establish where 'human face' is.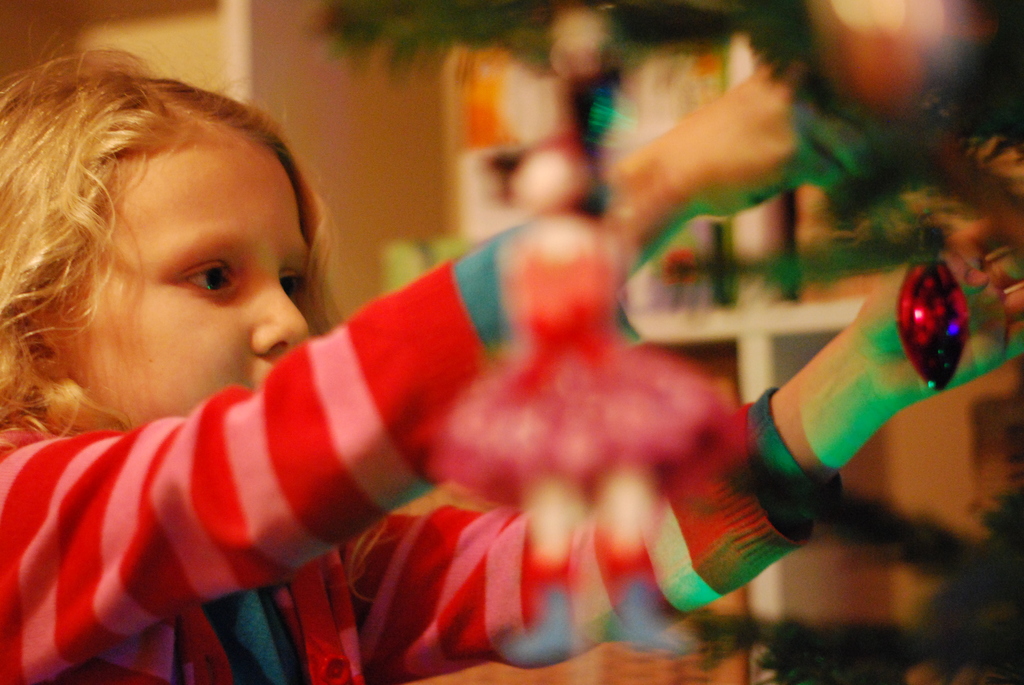
Established at 43, 98, 324, 428.
